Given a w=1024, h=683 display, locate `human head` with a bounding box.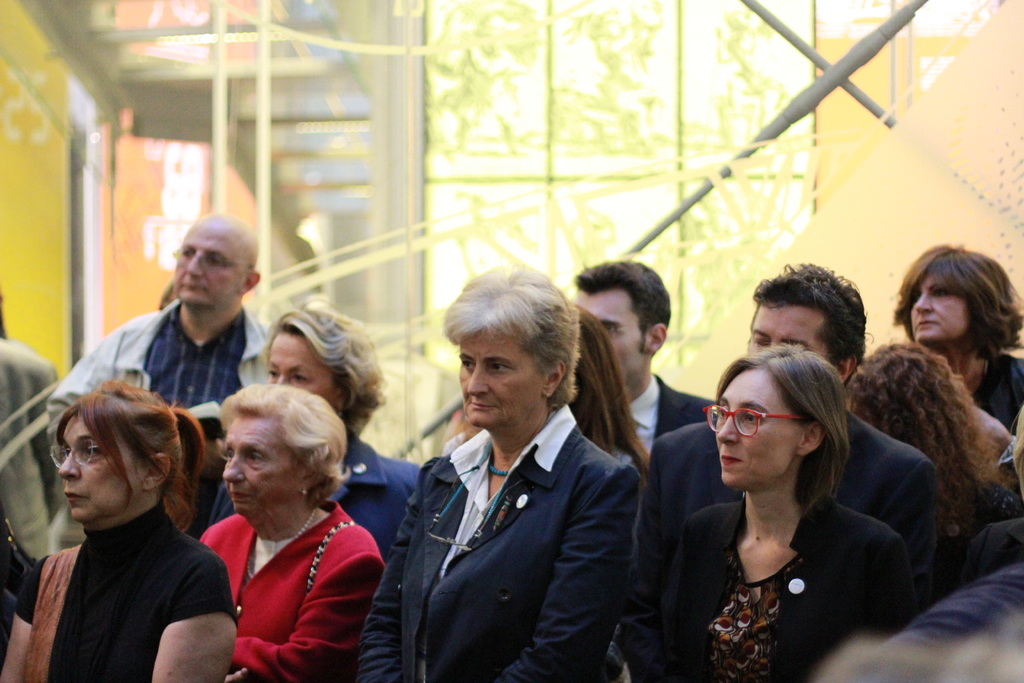
Located: [851,344,972,440].
